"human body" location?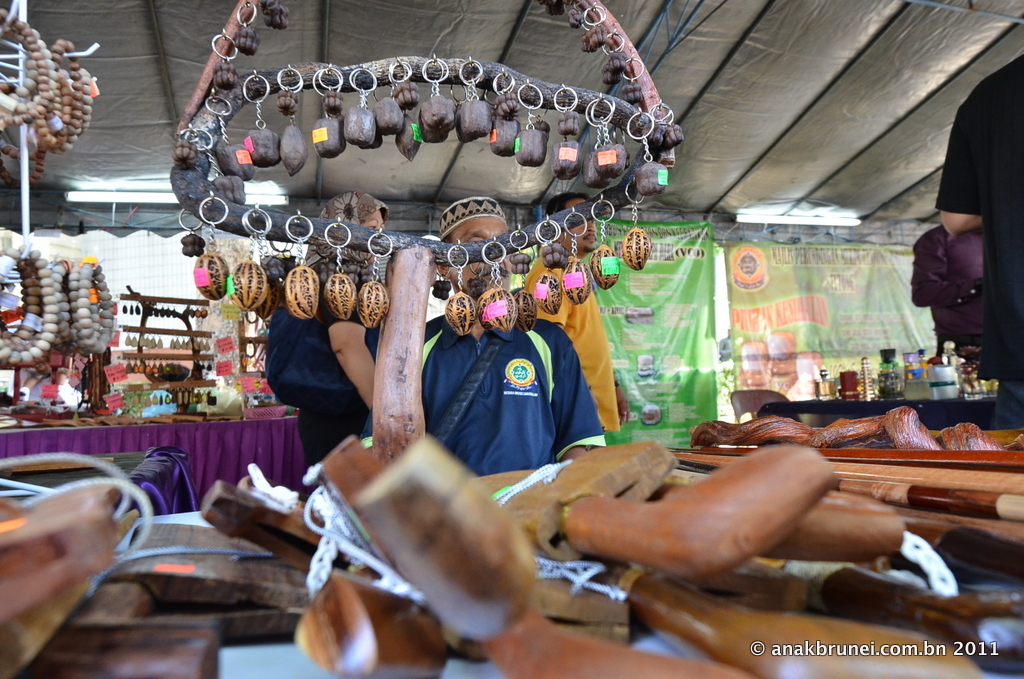
detection(938, 52, 1023, 433)
